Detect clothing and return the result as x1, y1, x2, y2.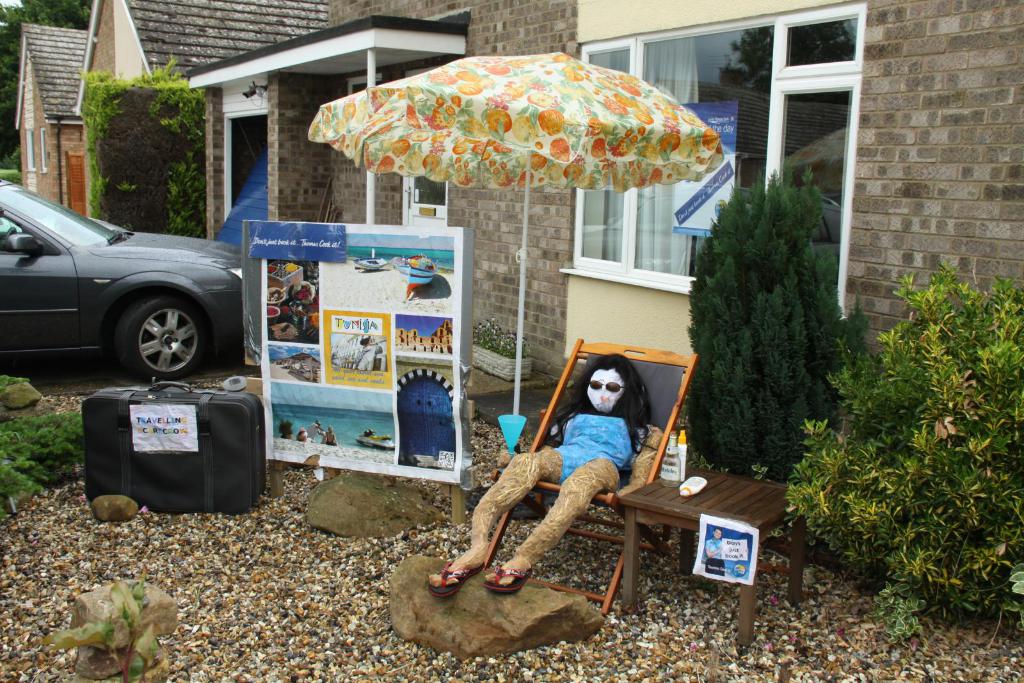
355, 346, 368, 370.
